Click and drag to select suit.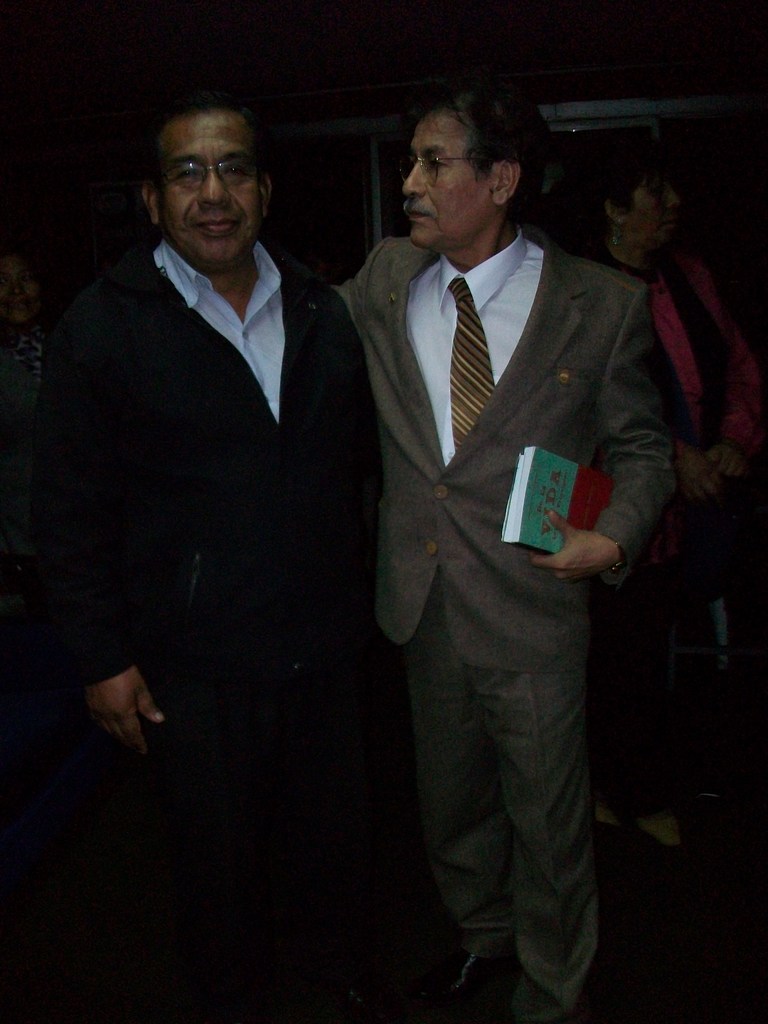
Selection: BBox(42, 234, 369, 1023).
